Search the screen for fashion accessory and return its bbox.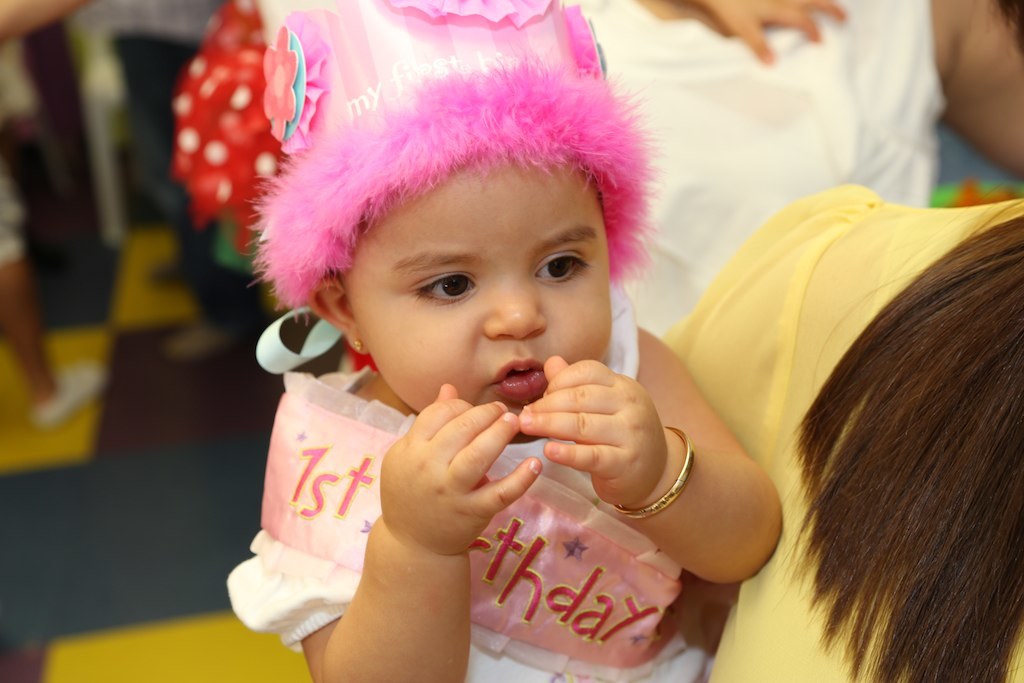
Found: locate(354, 342, 364, 353).
